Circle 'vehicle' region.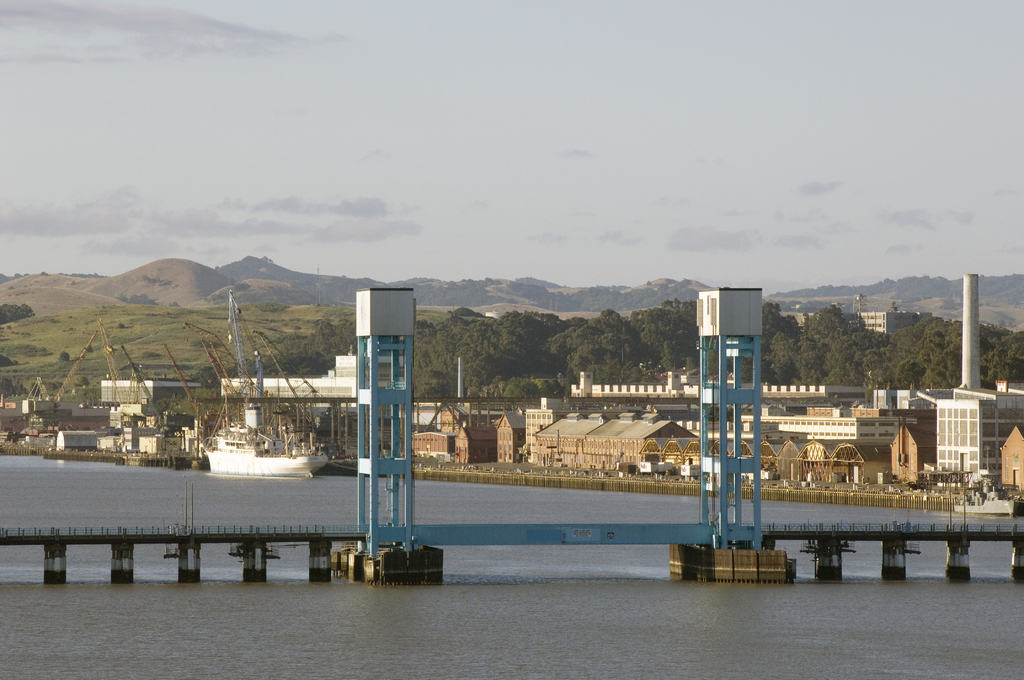
Region: locate(201, 403, 329, 478).
